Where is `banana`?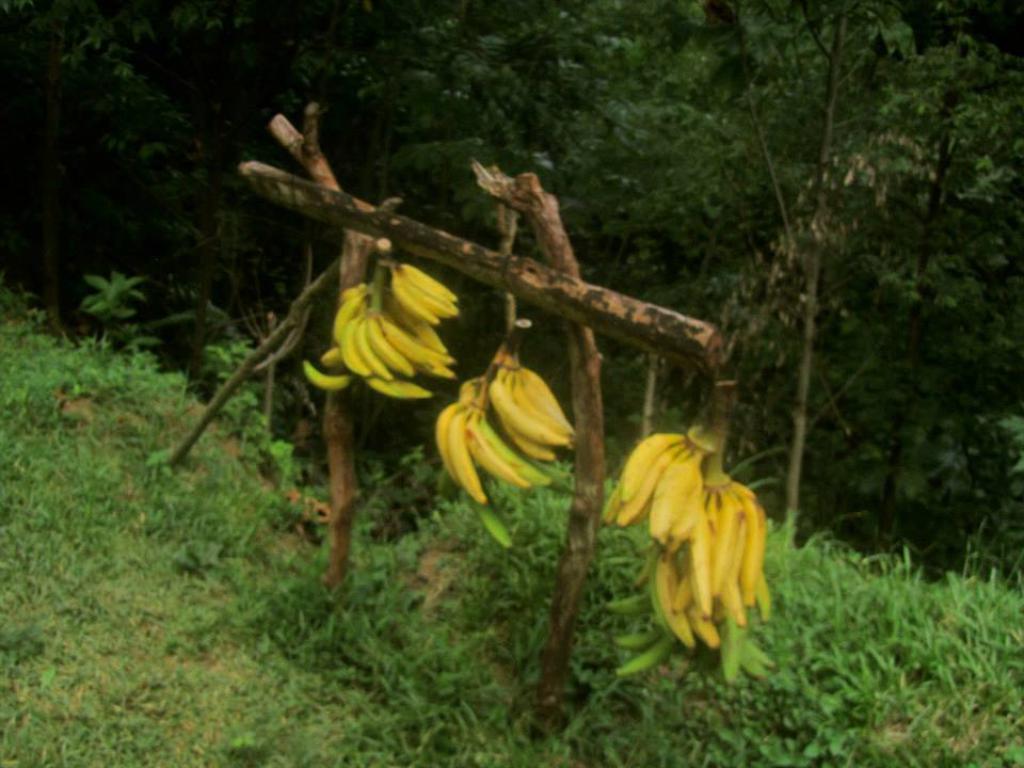
left=615, top=432, right=685, bottom=503.
